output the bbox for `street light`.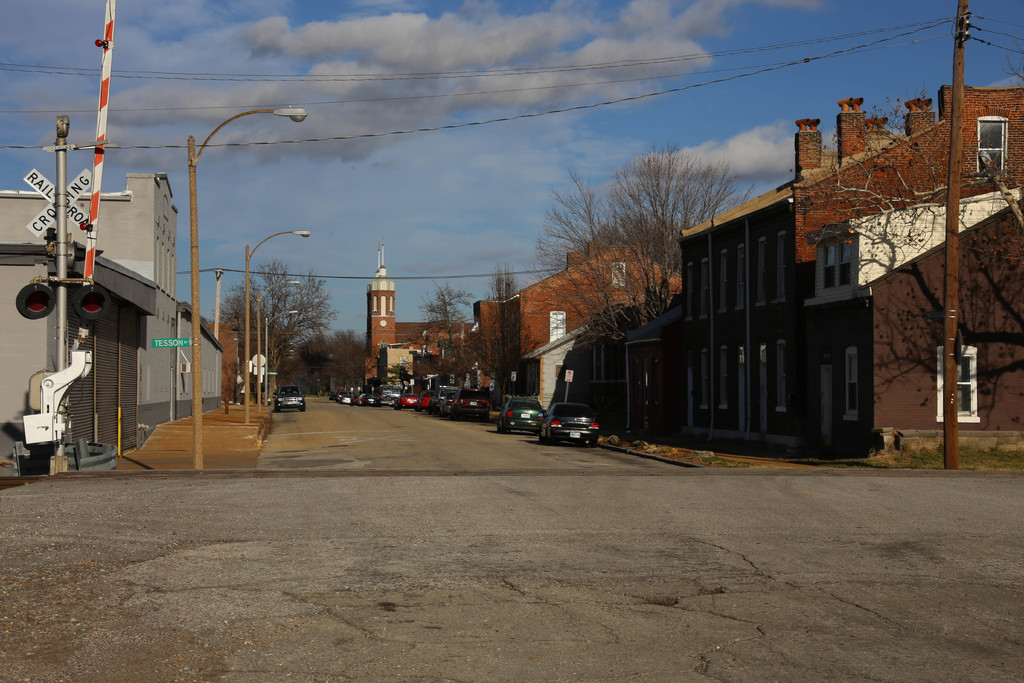
{"x1": 147, "y1": 77, "x2": 340, "y2": 473}.
